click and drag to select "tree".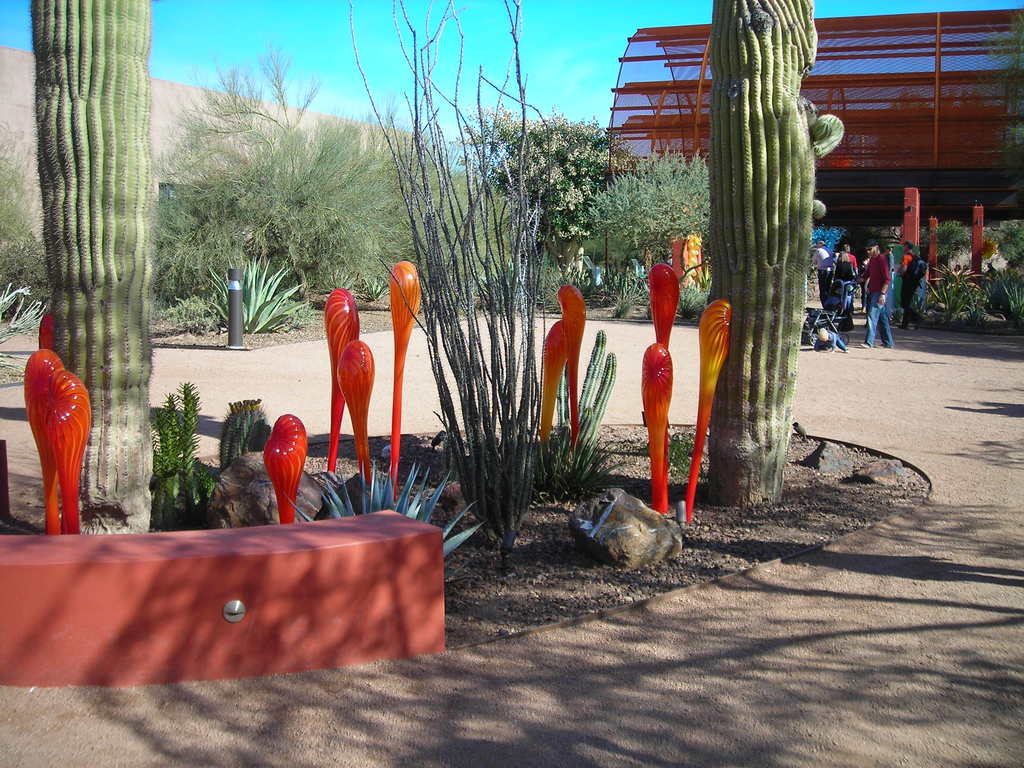
Selection: {"left": 20, "top": 0, "right": 158, "bottom": 533}.
